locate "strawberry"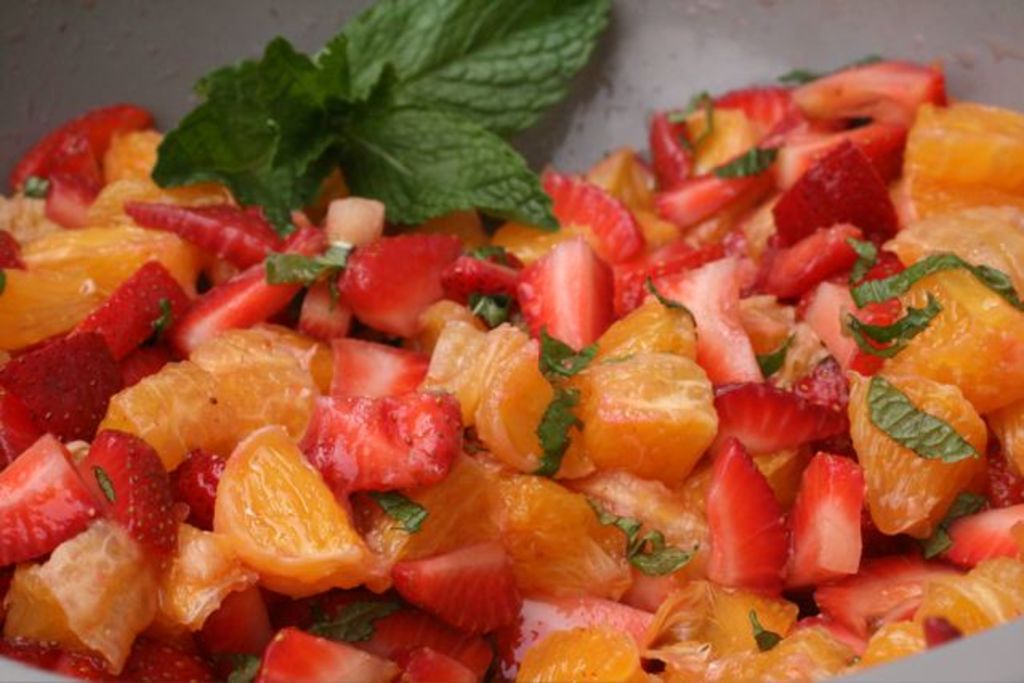
left=346, top=229, right=457, bottom=343
